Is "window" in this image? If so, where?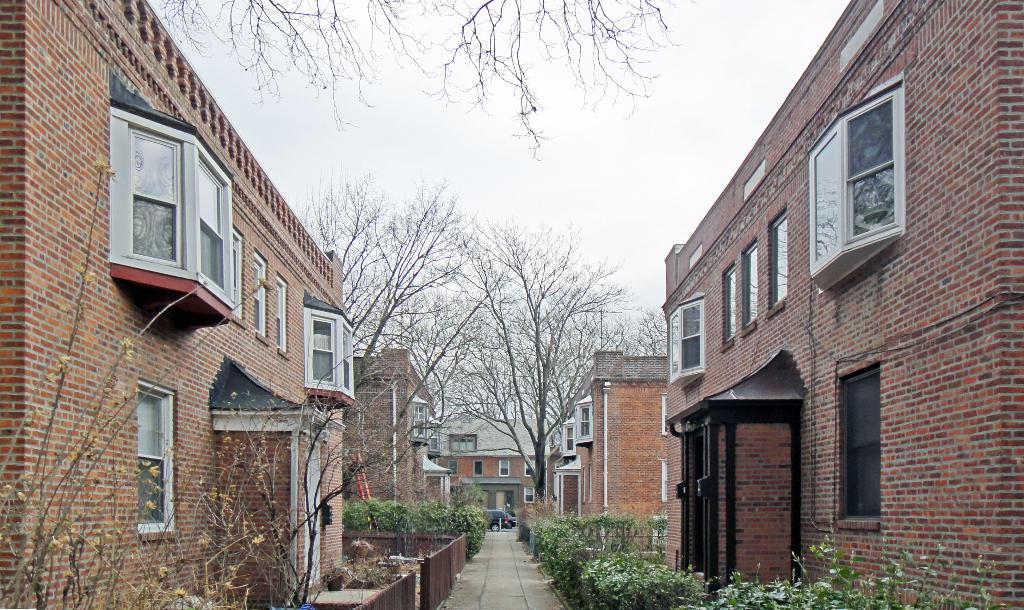
Yes, at 740/242/758/329.
